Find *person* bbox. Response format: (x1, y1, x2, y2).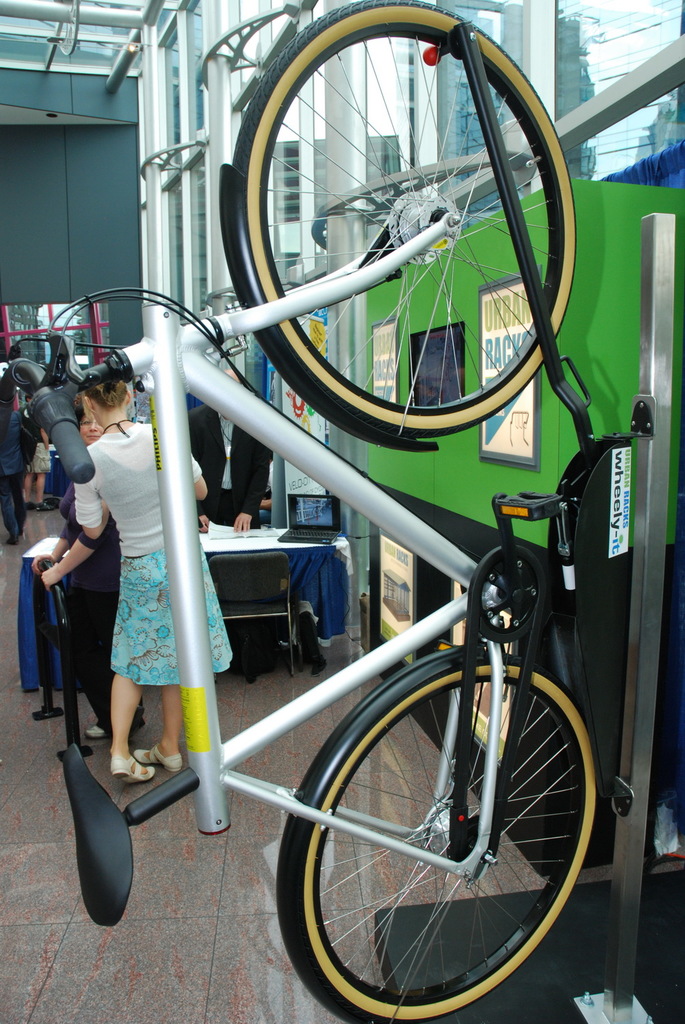
(186, 371, 279, 543).
